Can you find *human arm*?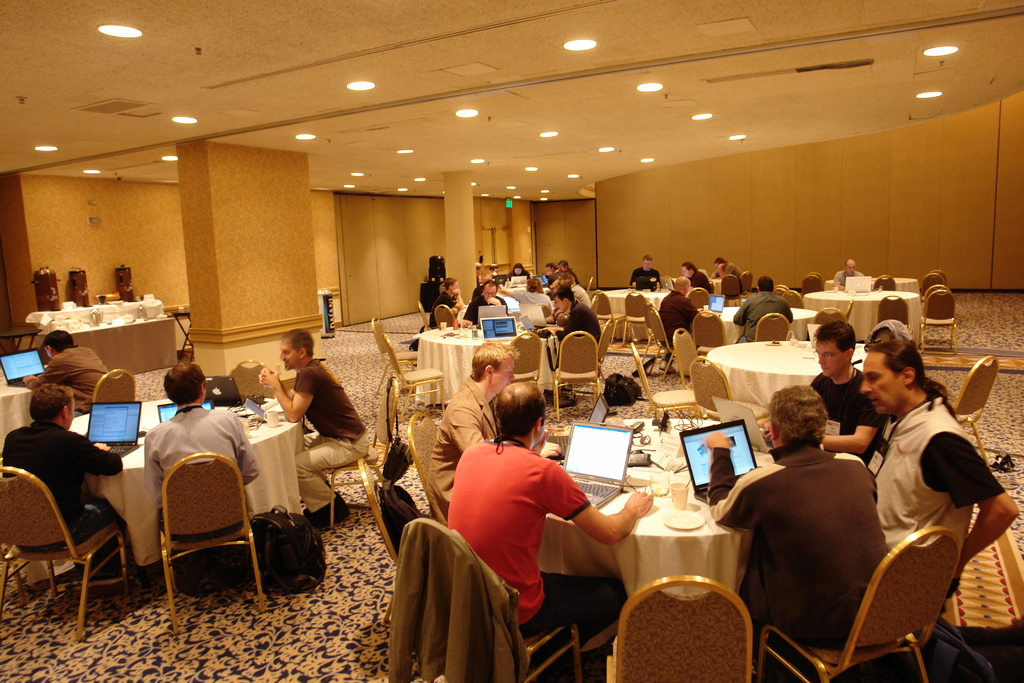
Yes, bounding box: [x1=458, y1=315, x2=474, y2=333].
